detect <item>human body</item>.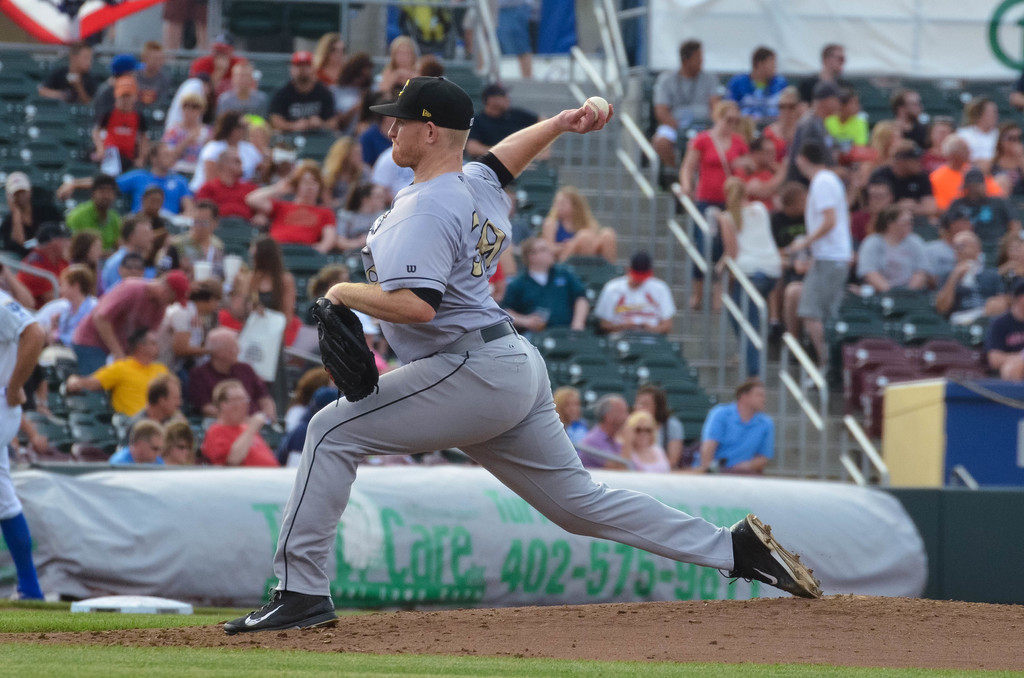
Detected at BBox(0, 287, 40, 596).
